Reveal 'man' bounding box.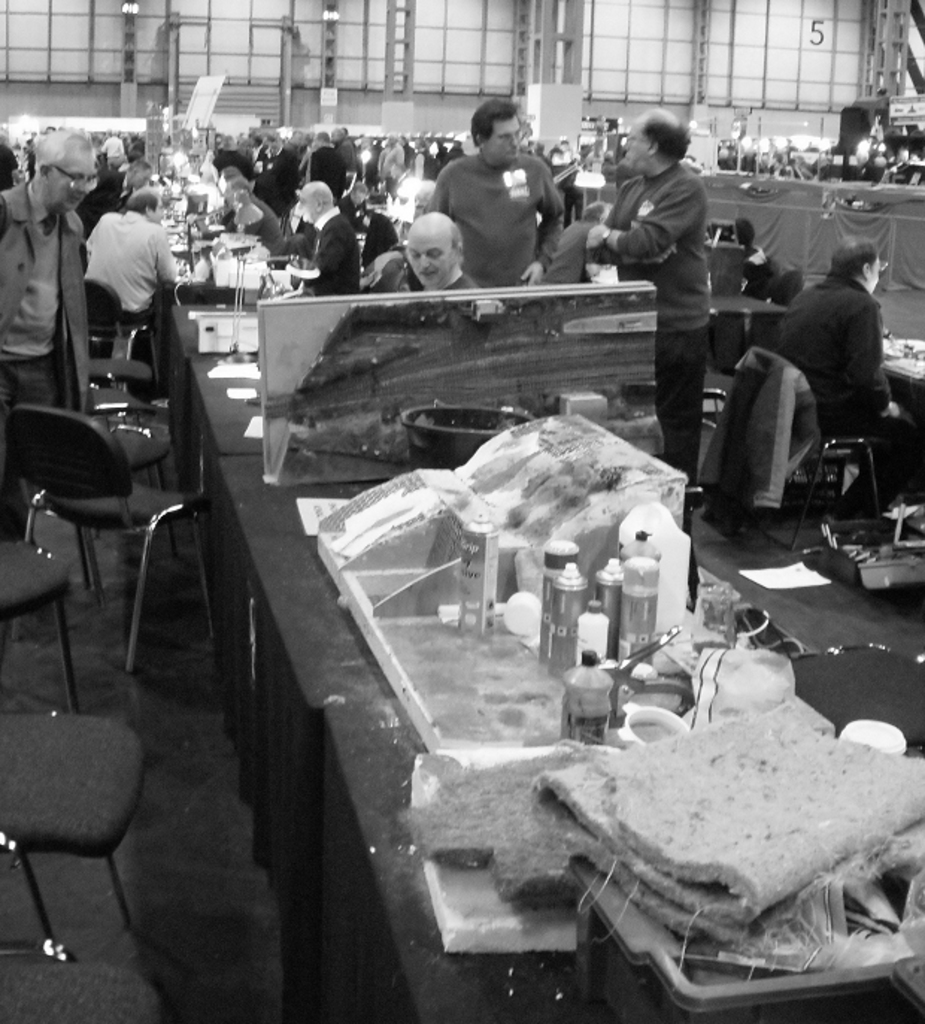
Revealed: pyautogui.locateOnScreen(422, 96, 568, 302).
